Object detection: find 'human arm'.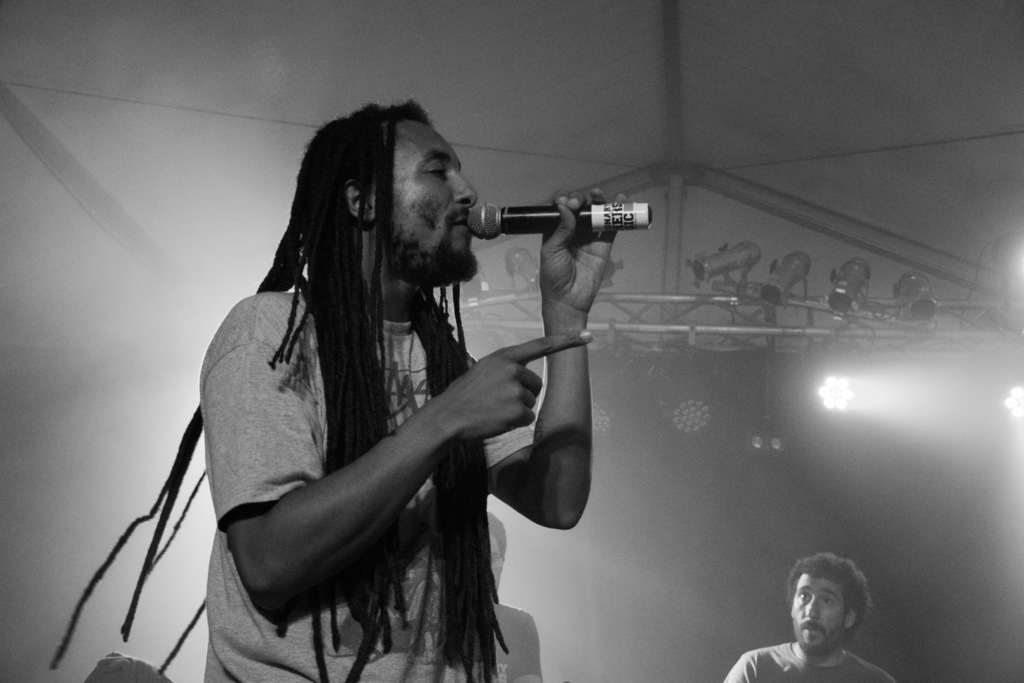
{"left": 254, "top": 306, "right": 589, "bottom": 639}.
